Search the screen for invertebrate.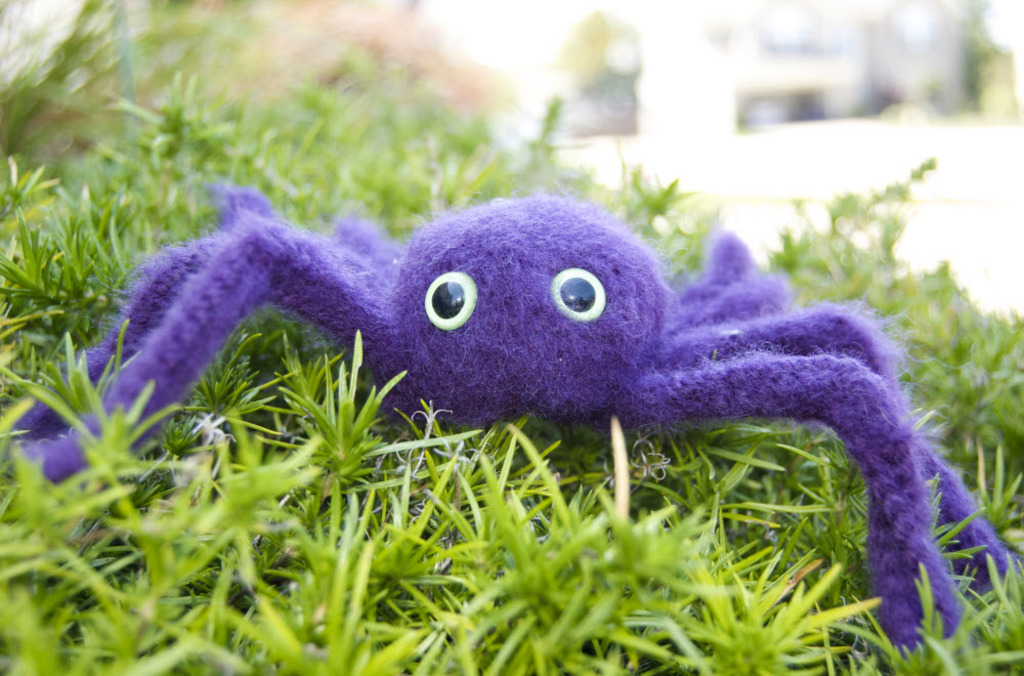
Found at box=[0, 172, 1023, 665].
